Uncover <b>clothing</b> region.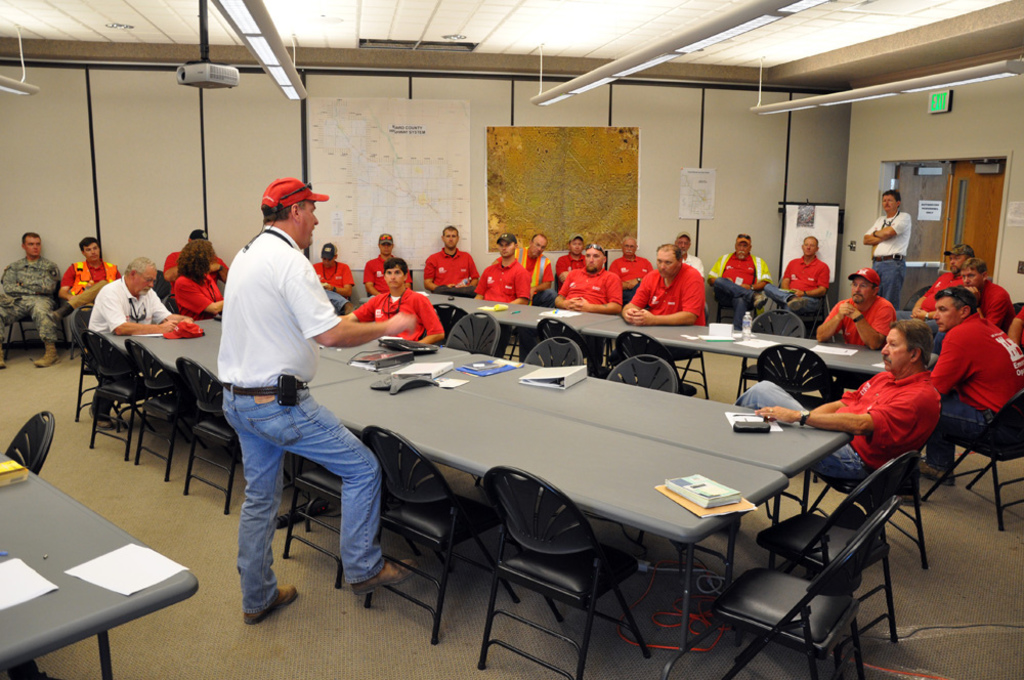
Uncovered: locate(907, 263, 962, 326).
